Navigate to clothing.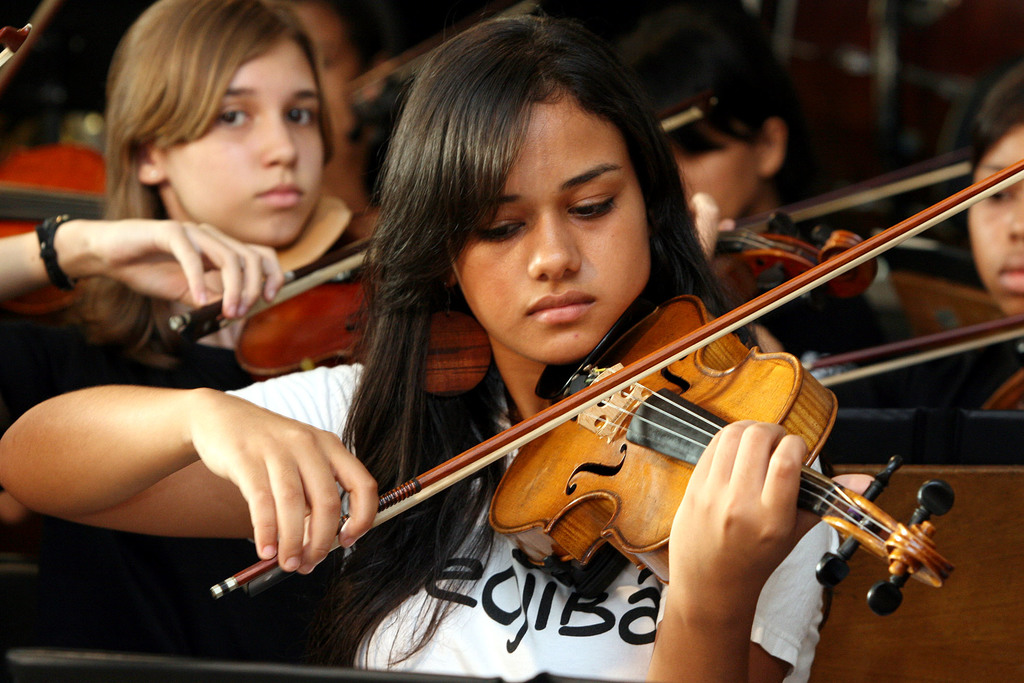
Navigation target: (228, 365, 842, 682).
